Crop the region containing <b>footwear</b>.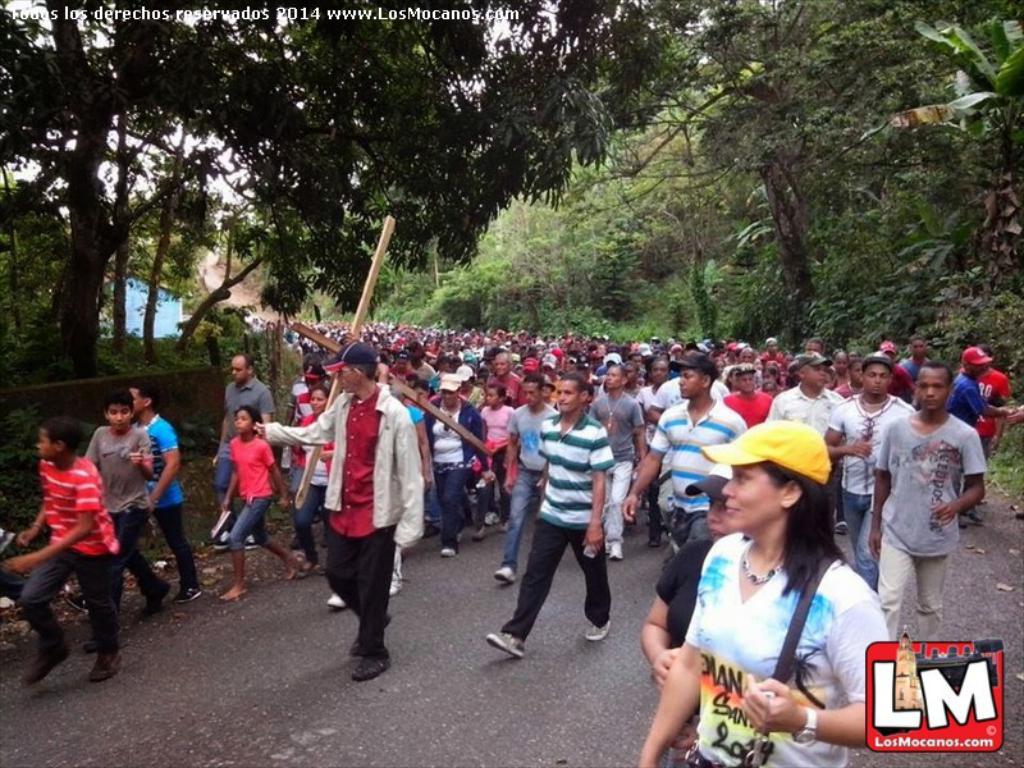
Crop region: locate(485, 632, 524, 659).
